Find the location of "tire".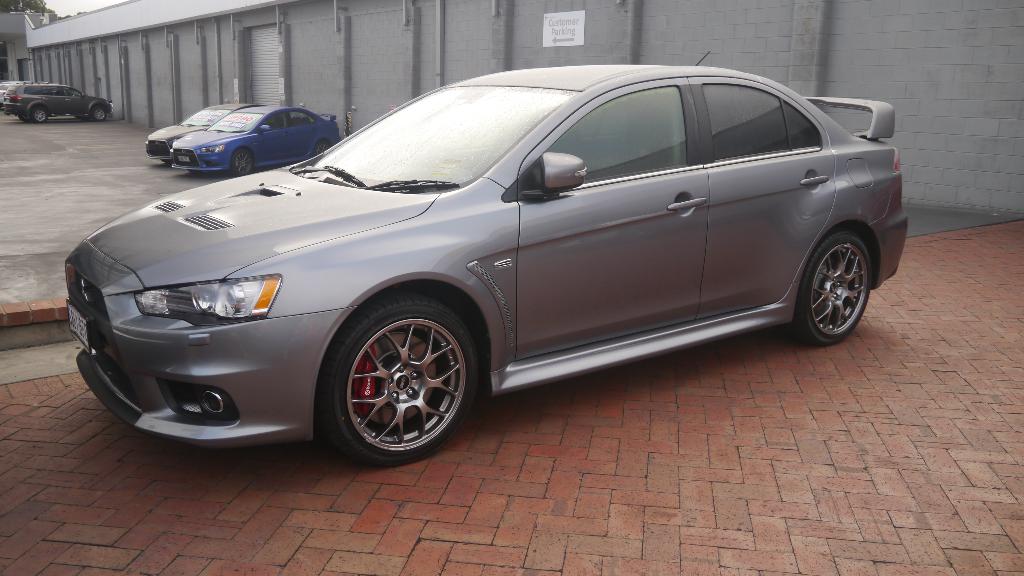
Location: (x1=92, y1=103, x2=113, y2=123).
